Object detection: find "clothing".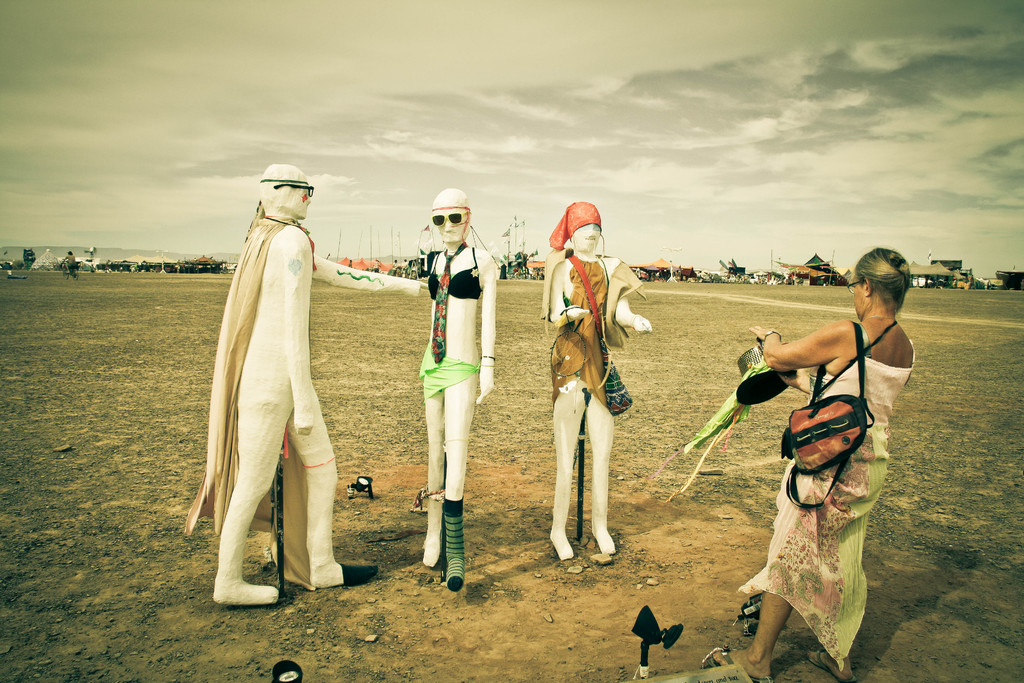
[732,306,874,674].
